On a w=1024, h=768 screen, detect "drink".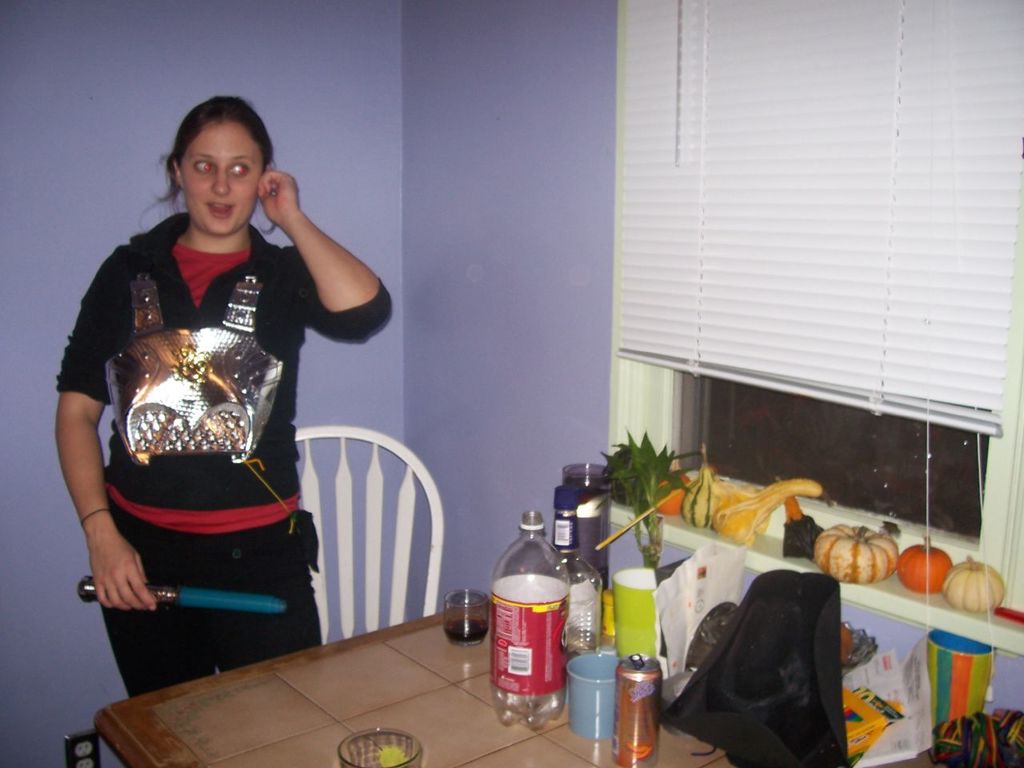
BBox(445, 592, 485, 646).
